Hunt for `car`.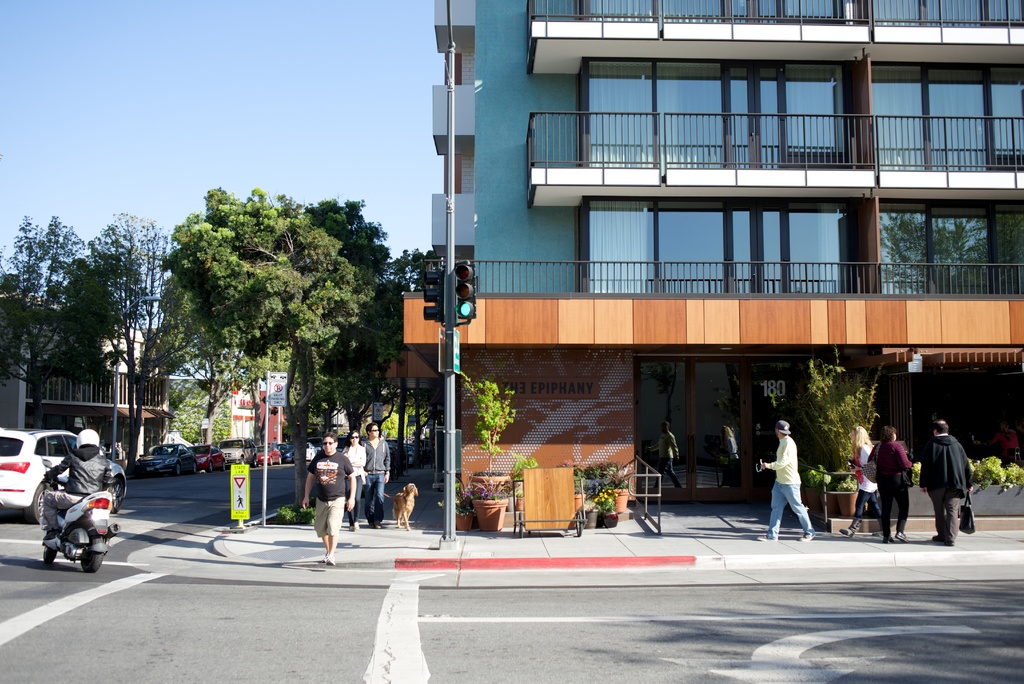
Hunted down at (x1=406, y1=444, x2=420, y2=466).
